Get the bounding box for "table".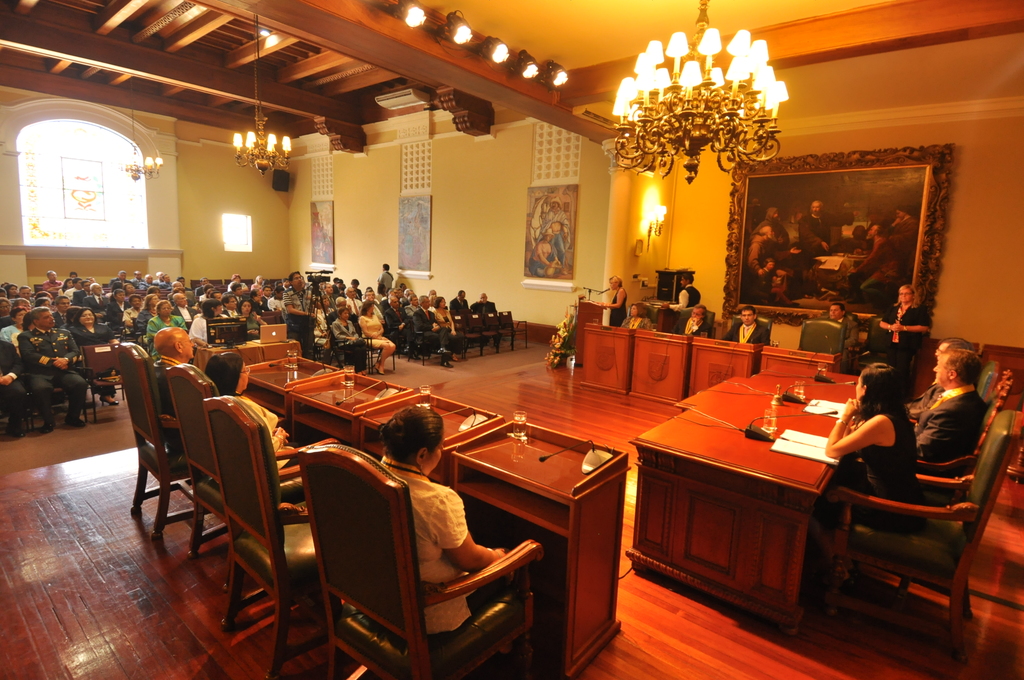
627:361:922:649.
